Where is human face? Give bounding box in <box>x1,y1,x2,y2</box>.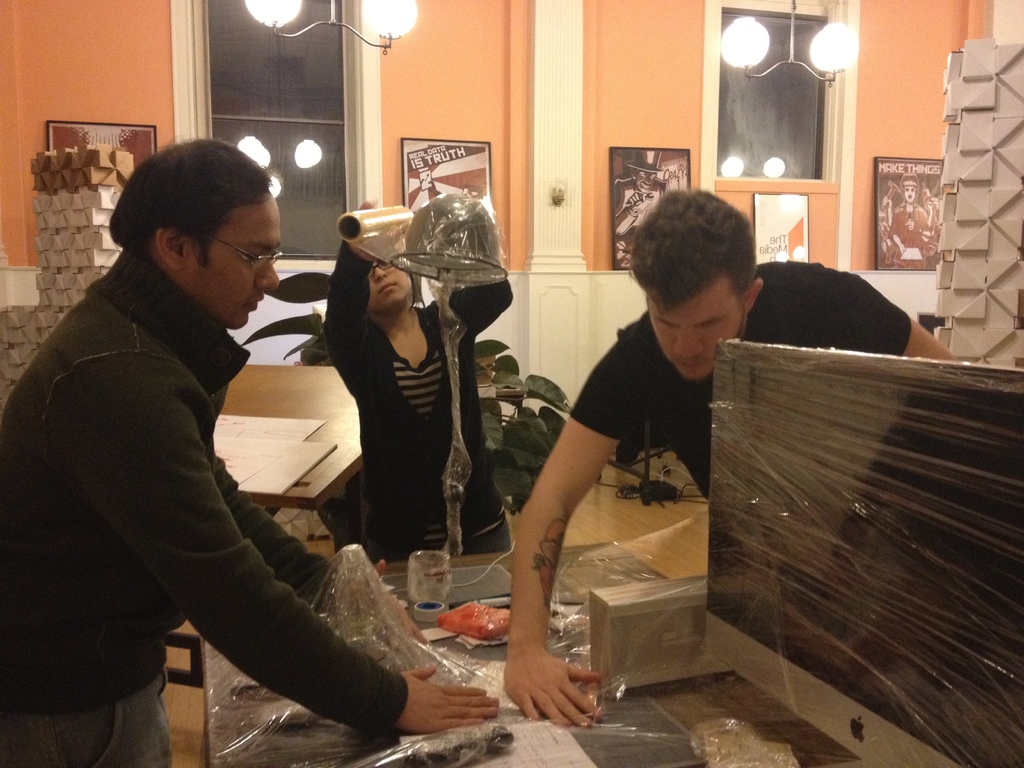
<box>369,258,411,307</box>.
